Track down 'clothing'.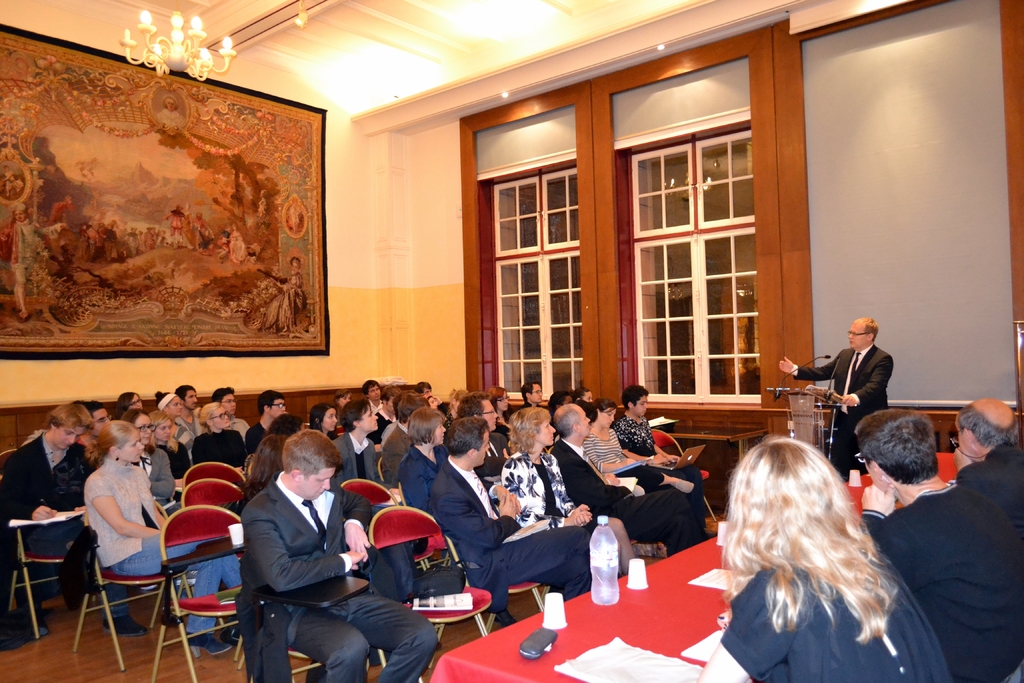
Tracked to [173, 409, 203, 444].
